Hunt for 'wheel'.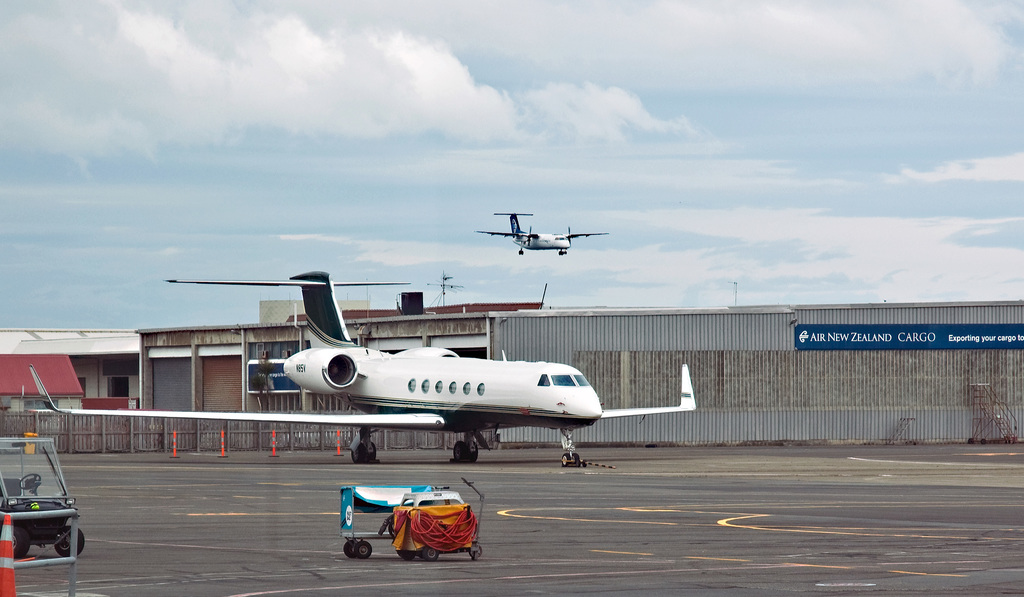
Hunted down at pyautogui.locateOnScreen(561, 452, 570, 467).
